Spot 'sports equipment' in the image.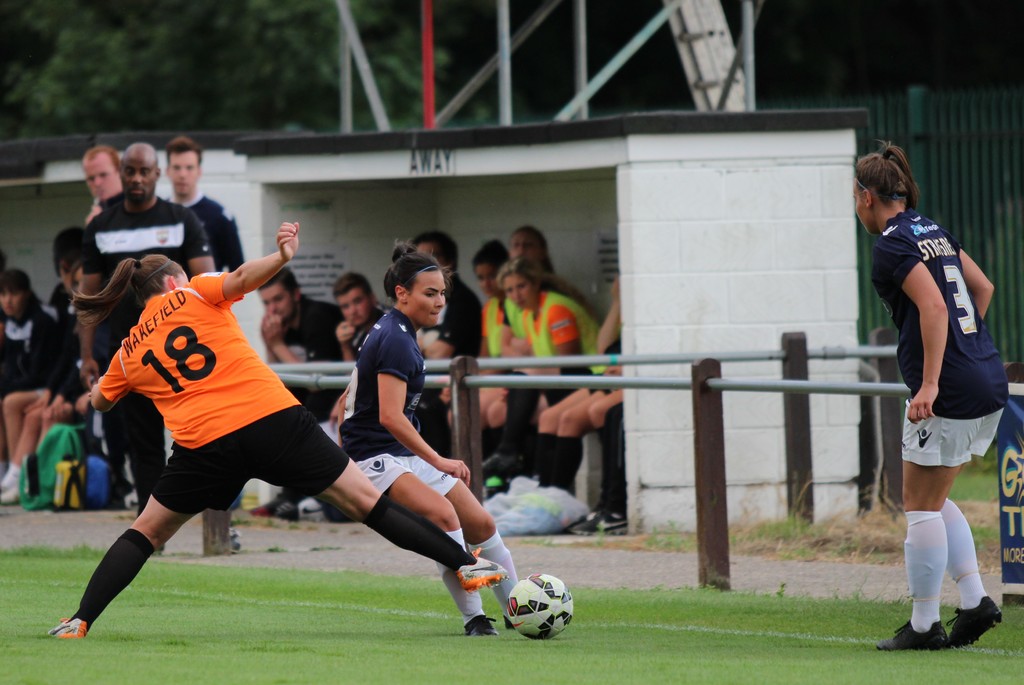
'sports equipment' found at 878,622,945,648.
